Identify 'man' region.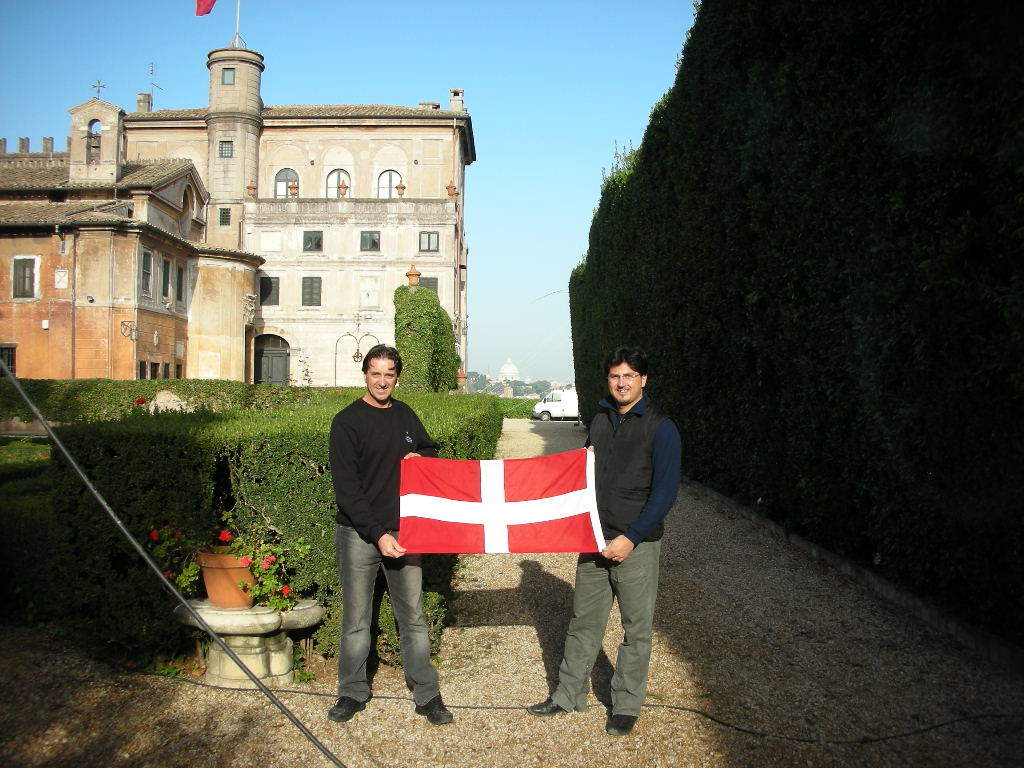
Region: l=319, t=342, r=442, b=720.
